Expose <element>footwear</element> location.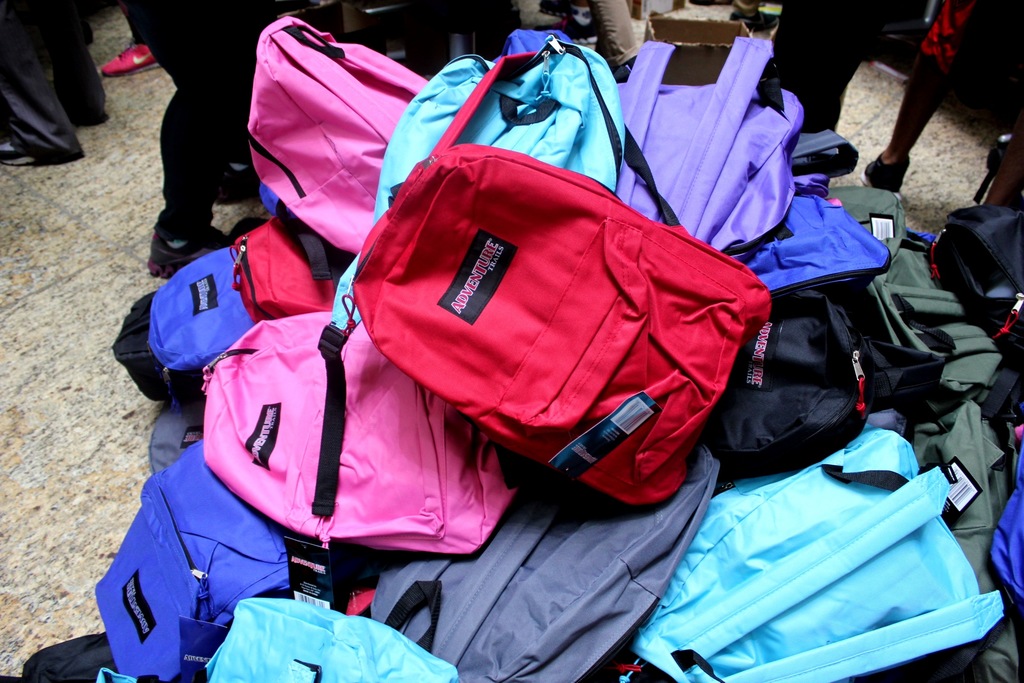
Exposed at box(1, 131, 38, 168).
